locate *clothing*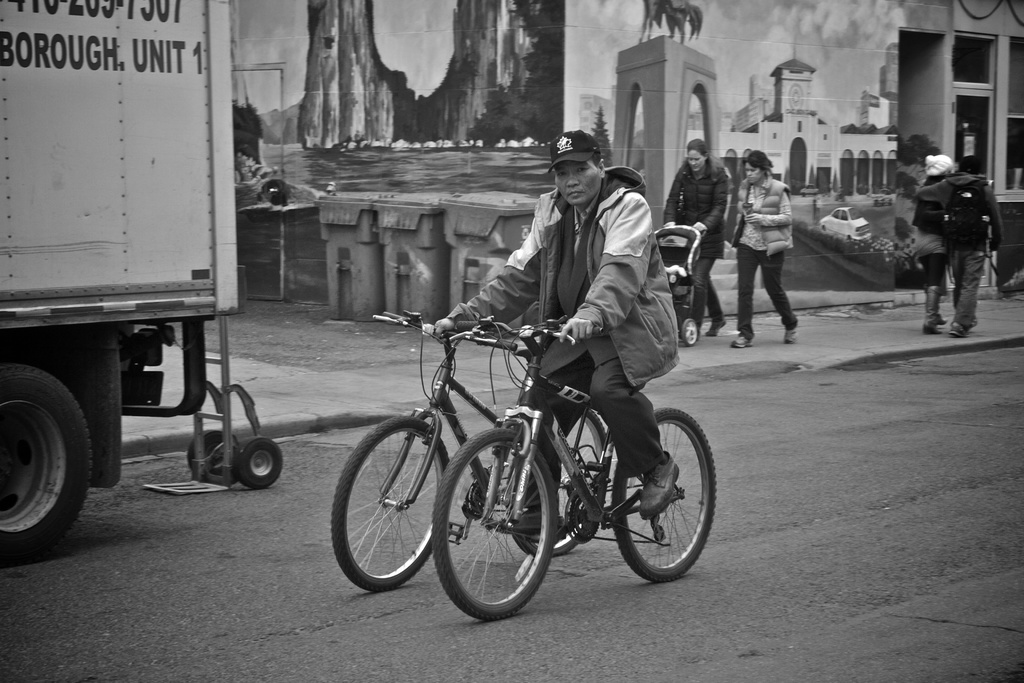
region(663, 157, 728, 327)
